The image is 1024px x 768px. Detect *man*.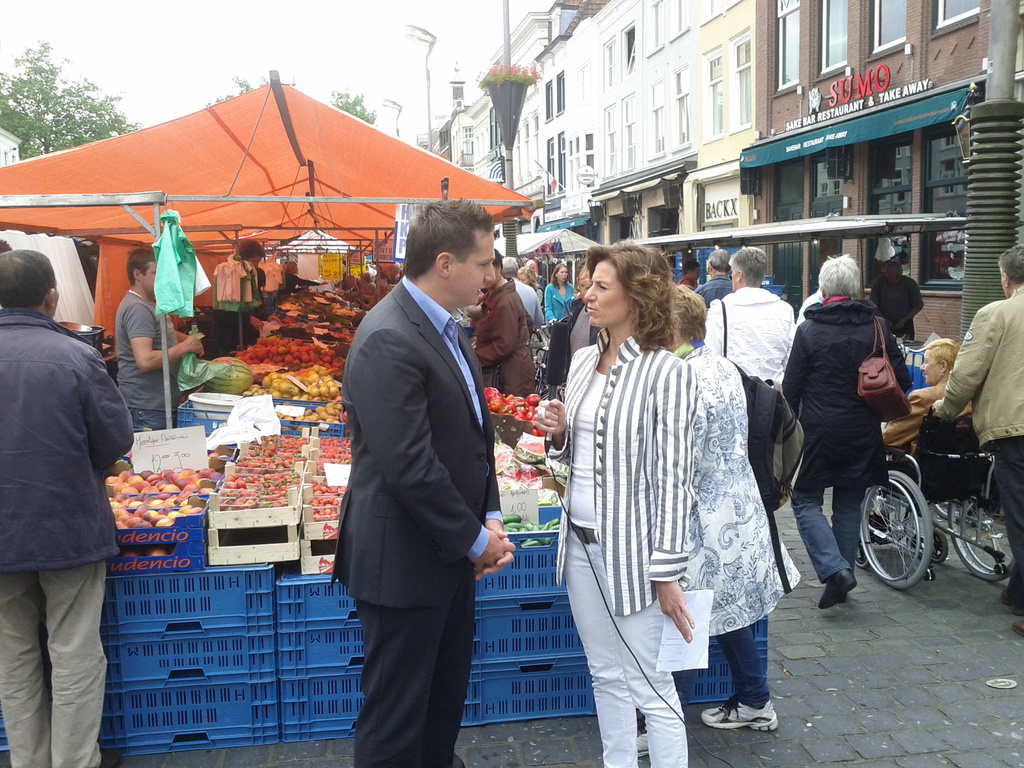
Detection: {"left": 874, "top": 262, "right": 923, "bottom": 341}.
